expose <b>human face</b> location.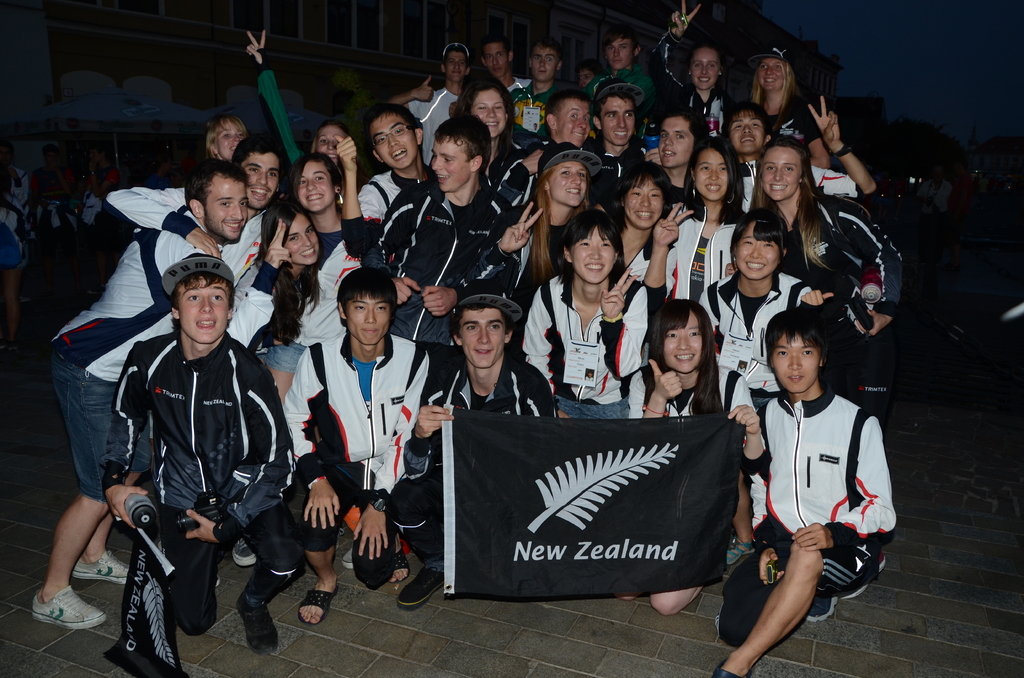
Exposed at detection(344, 296, 388, 344).
